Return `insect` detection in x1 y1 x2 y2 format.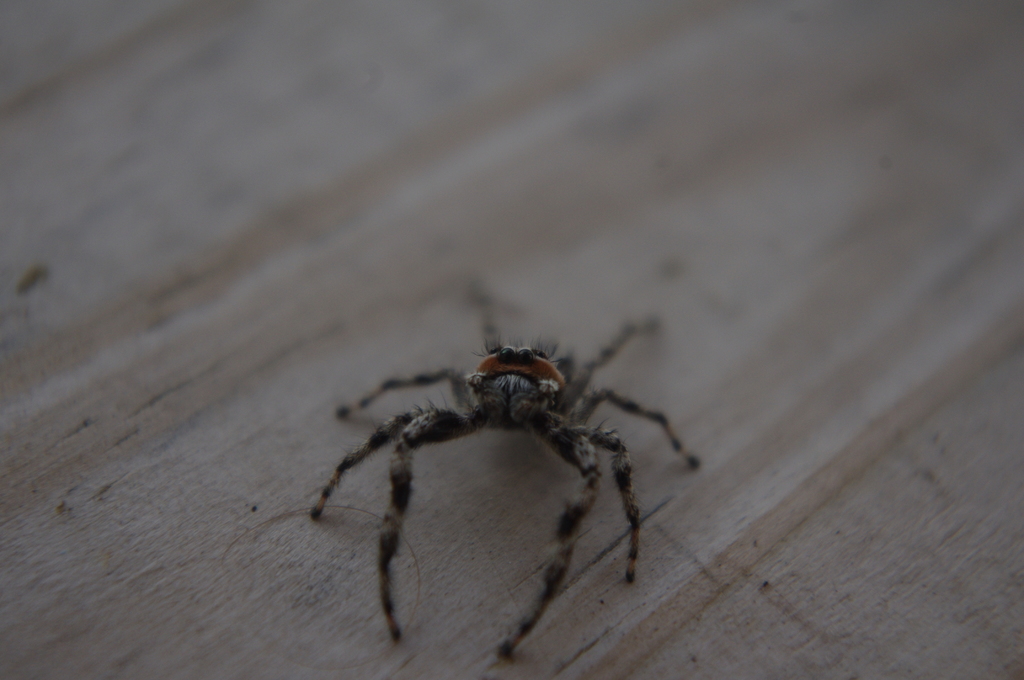
305 284 707 670.
